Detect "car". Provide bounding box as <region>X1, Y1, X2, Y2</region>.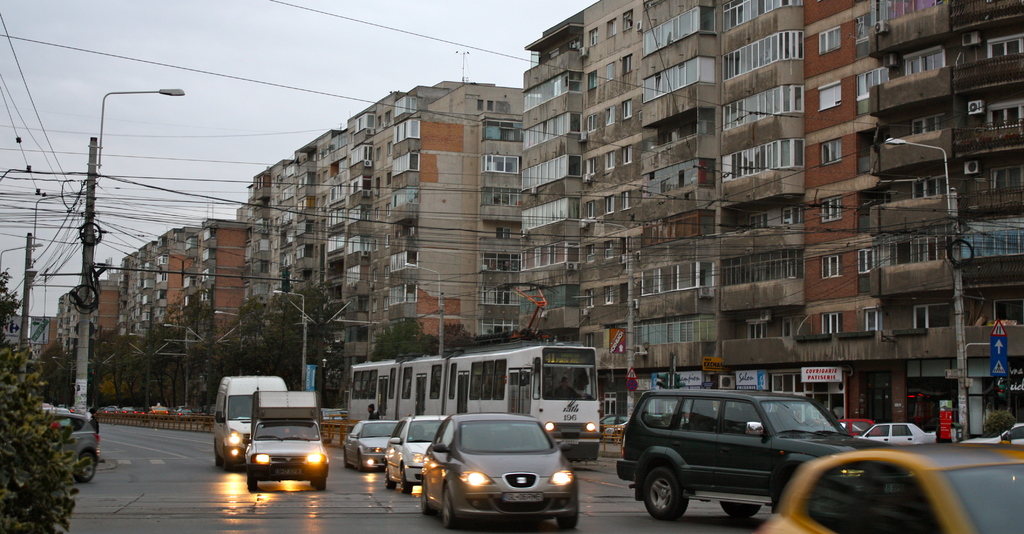
<region>959, 417, 1023, 446</region>.
